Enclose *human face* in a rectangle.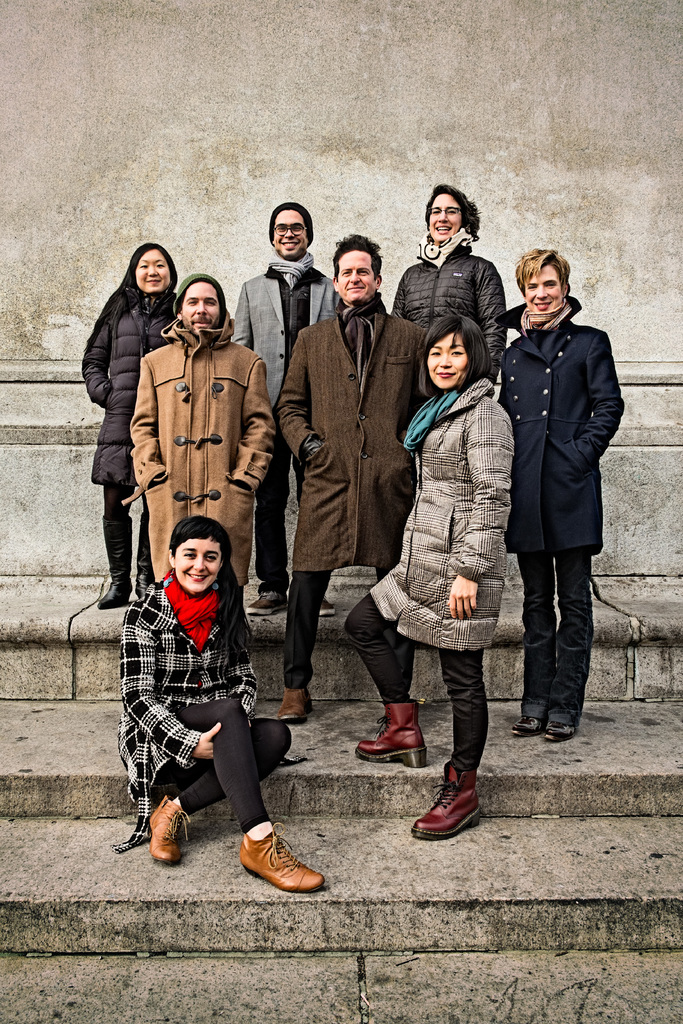
left=429, top=335, right=468, bottom=387.
